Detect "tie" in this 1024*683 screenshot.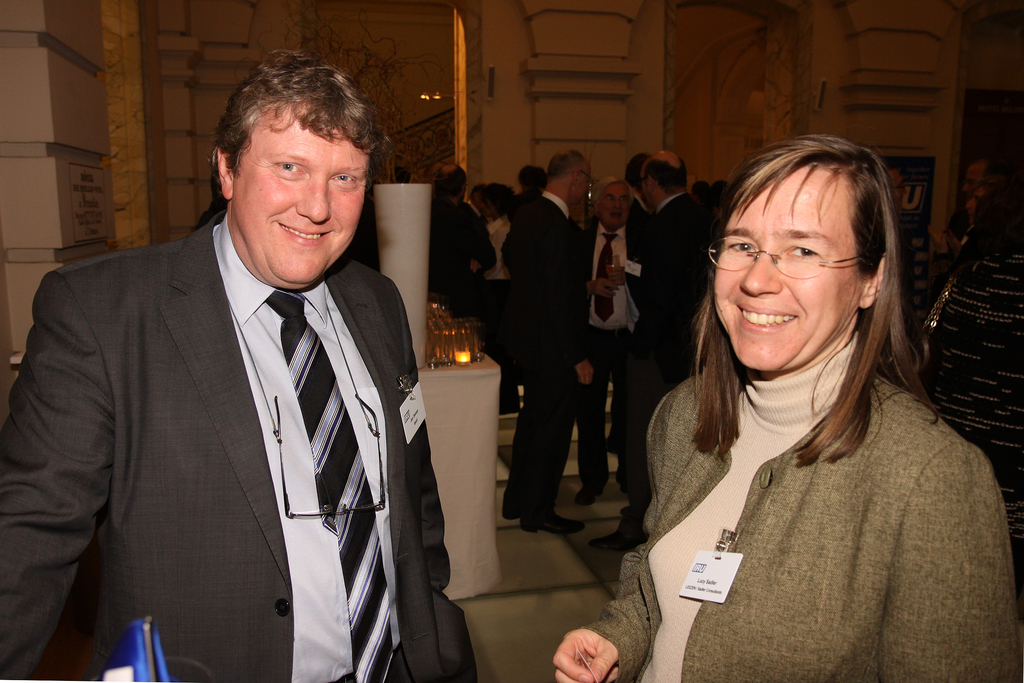
Detection: {"left": 263, "top": 291, "right": 398, "bottom": 682}.
